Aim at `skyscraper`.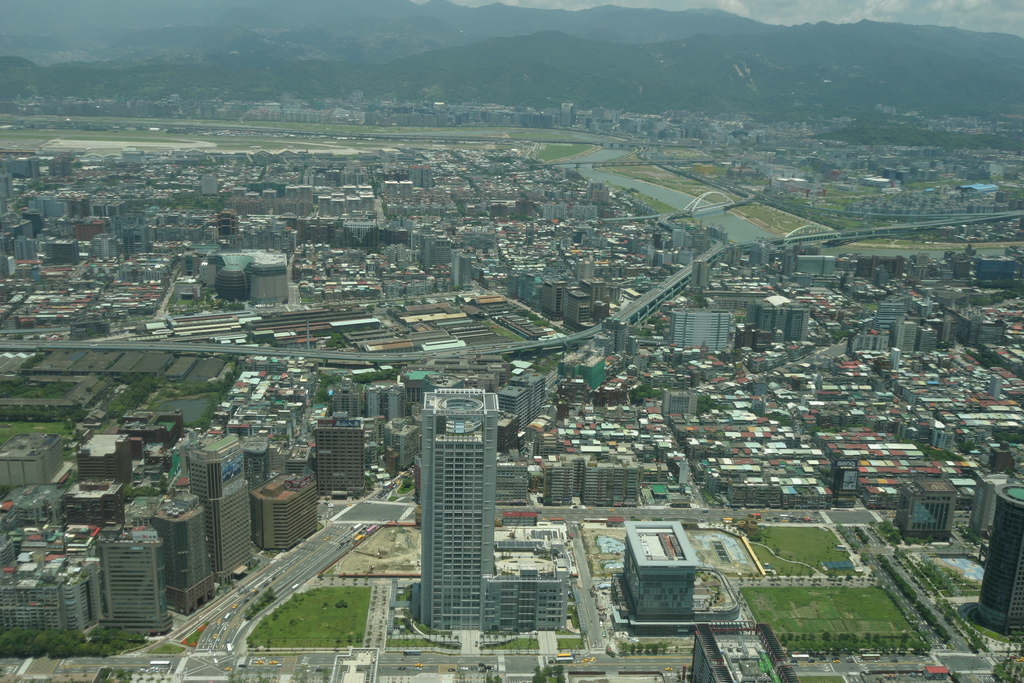
Aimed at 314/420/369/495.
